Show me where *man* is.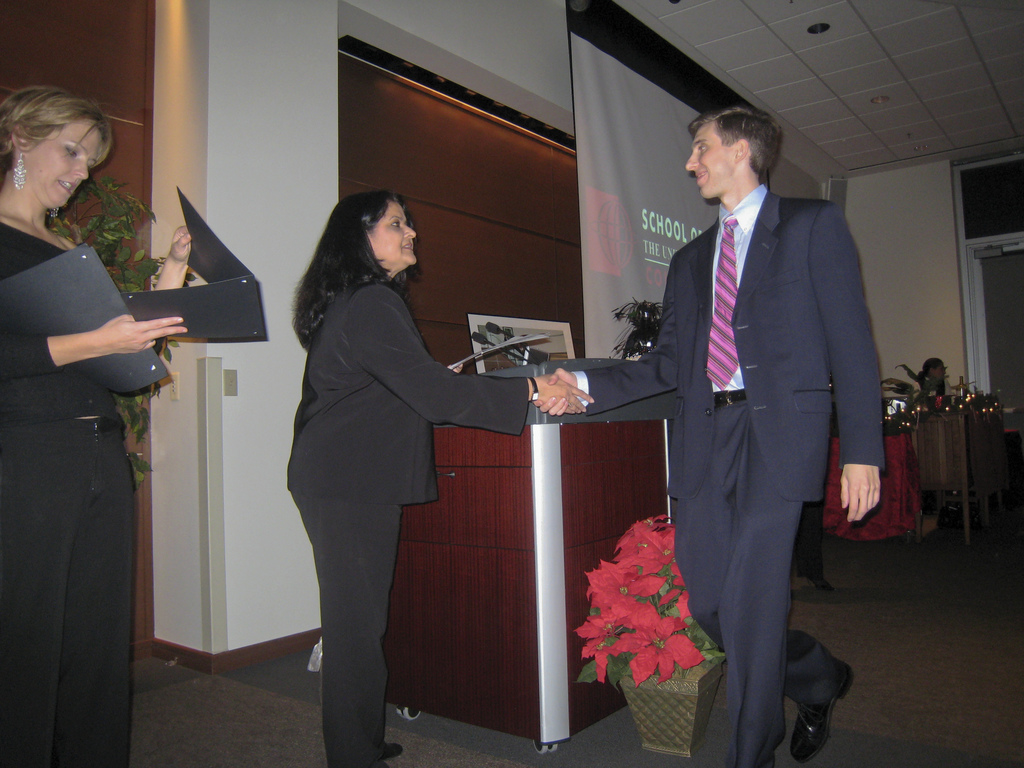
*man* is at 529 97 886 767.
